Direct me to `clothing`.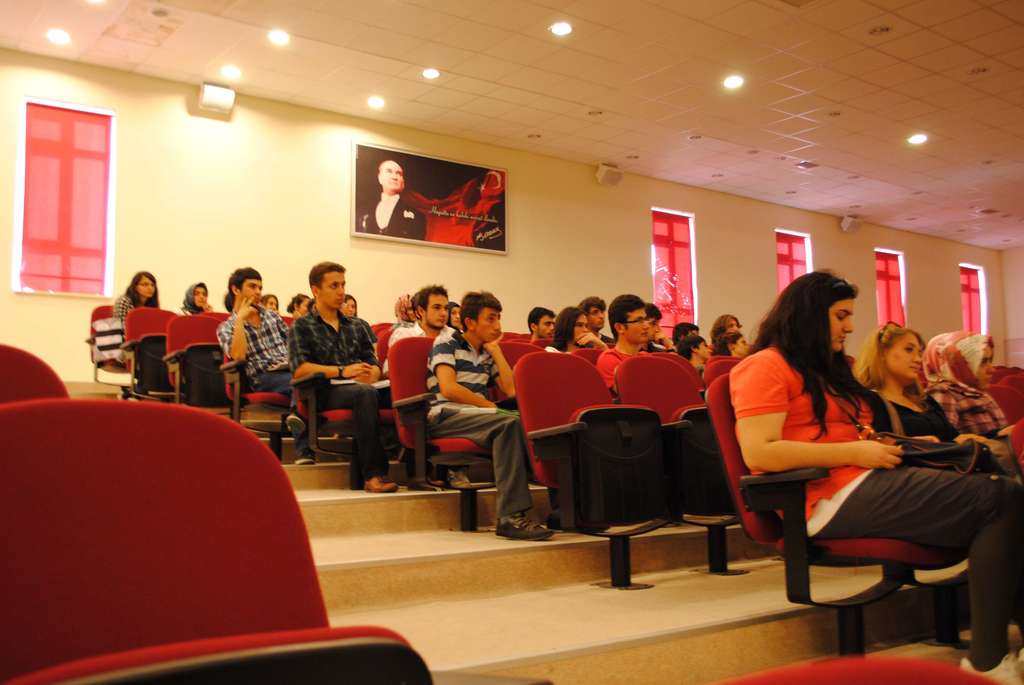
Direction: l=285, t=312, r=375, b=509.
